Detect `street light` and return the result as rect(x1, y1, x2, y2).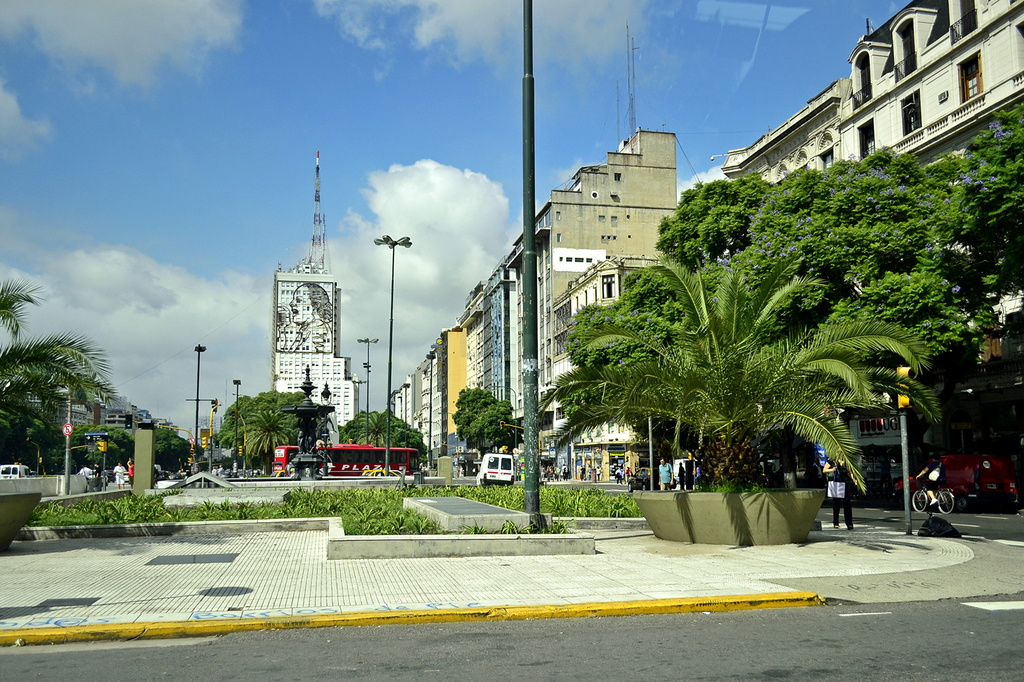
rect(349, 374, 372, 430).
